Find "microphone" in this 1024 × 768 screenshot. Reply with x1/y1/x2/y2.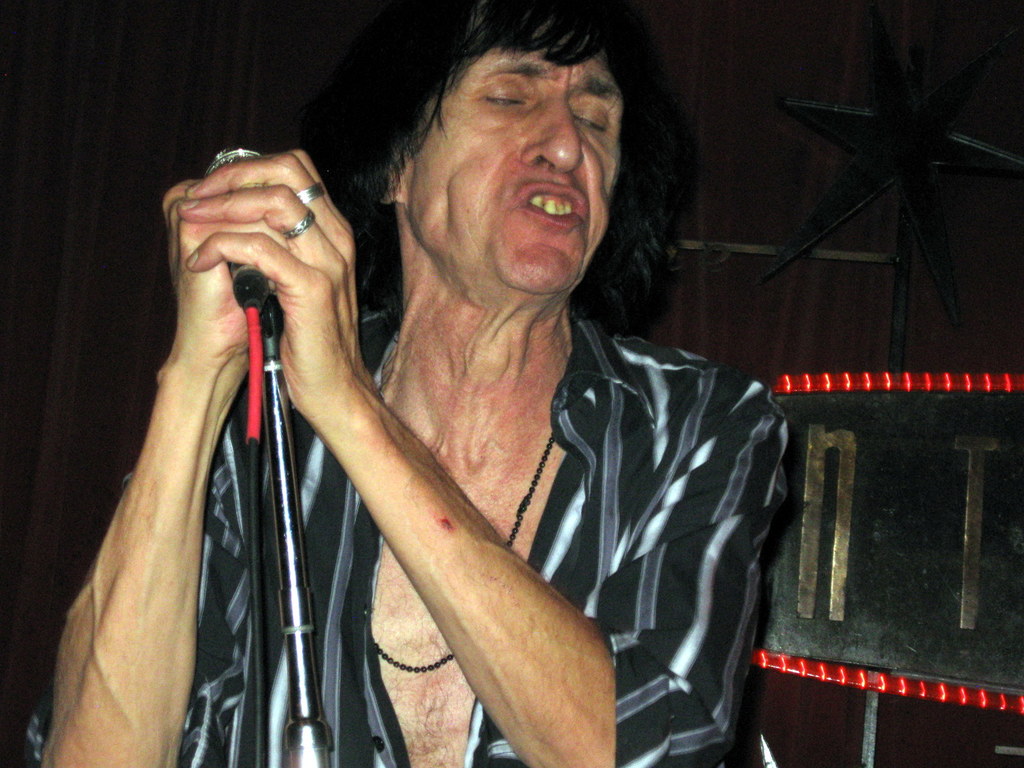
208/150/270/311.
